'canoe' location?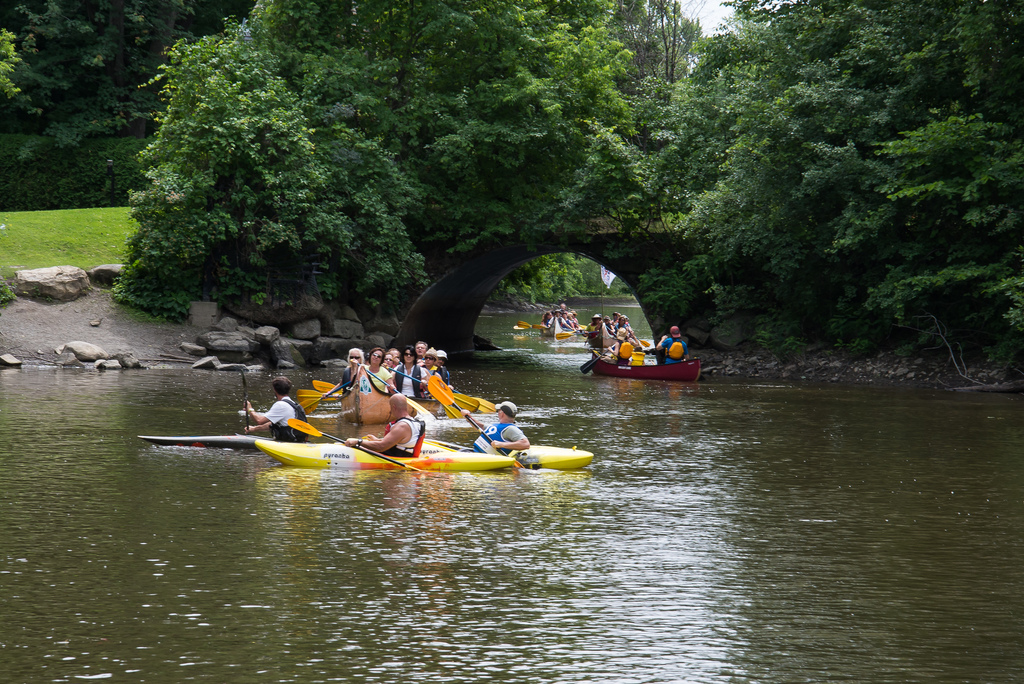
(588, 350, 701, 381)
